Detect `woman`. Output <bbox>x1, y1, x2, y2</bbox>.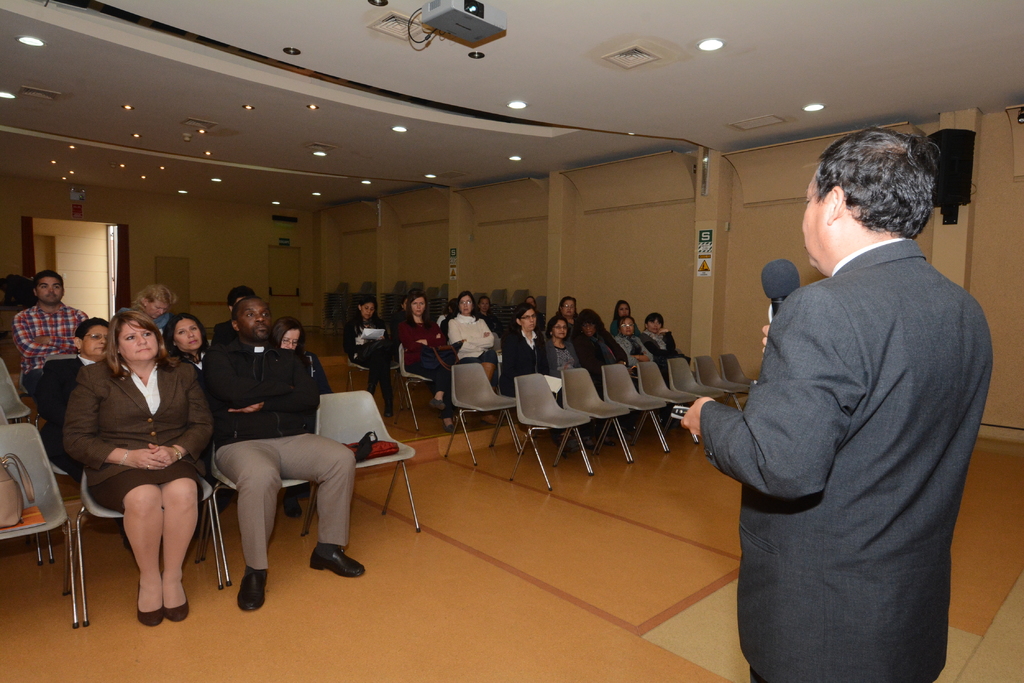
<bbox>634, 309, 703, 375</bbox>.
